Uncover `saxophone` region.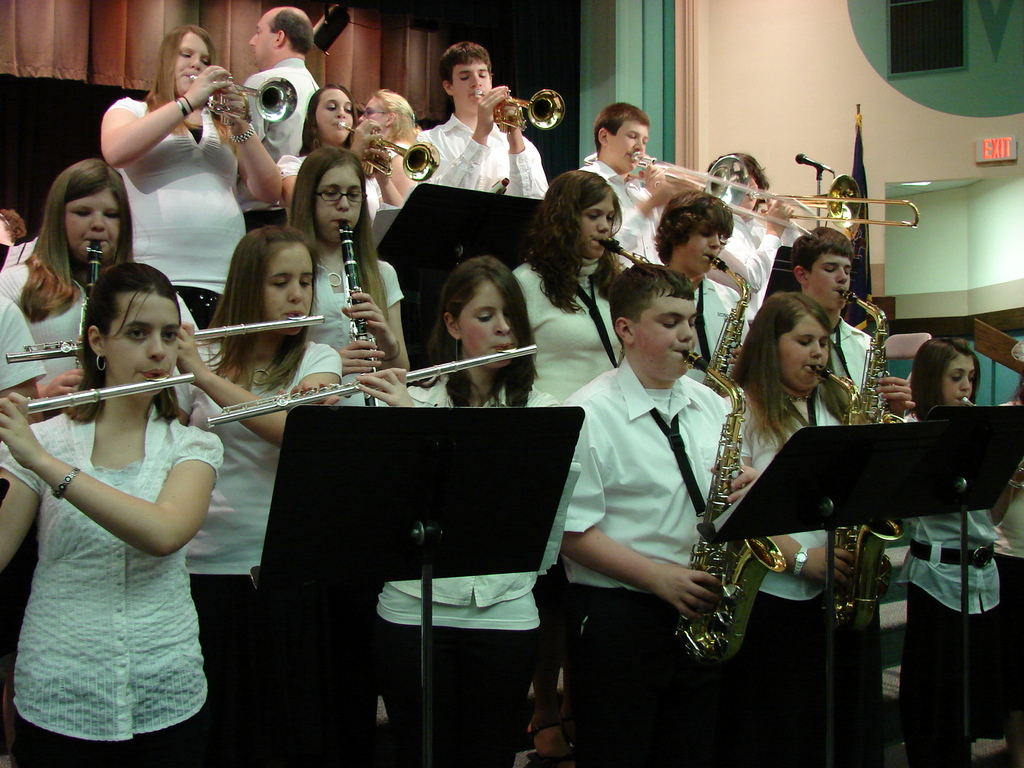
Uncovered: bbox=(676, 350, 787, 662).
